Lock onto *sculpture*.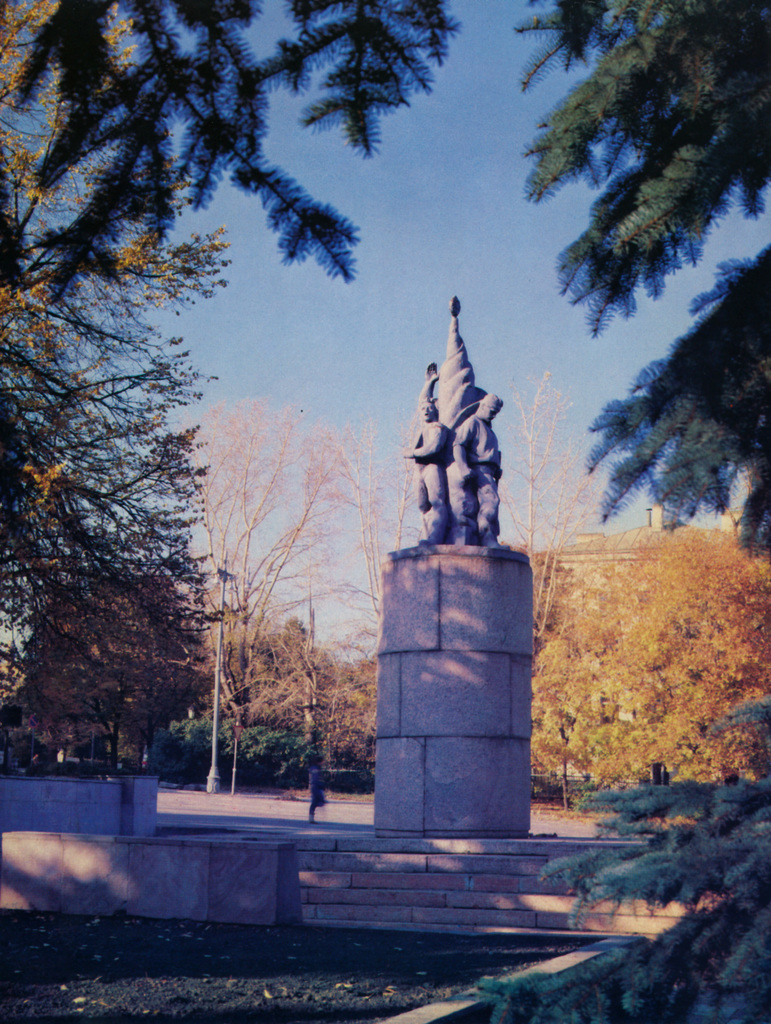
Locked: bbox(402, 300, 526, 563).
